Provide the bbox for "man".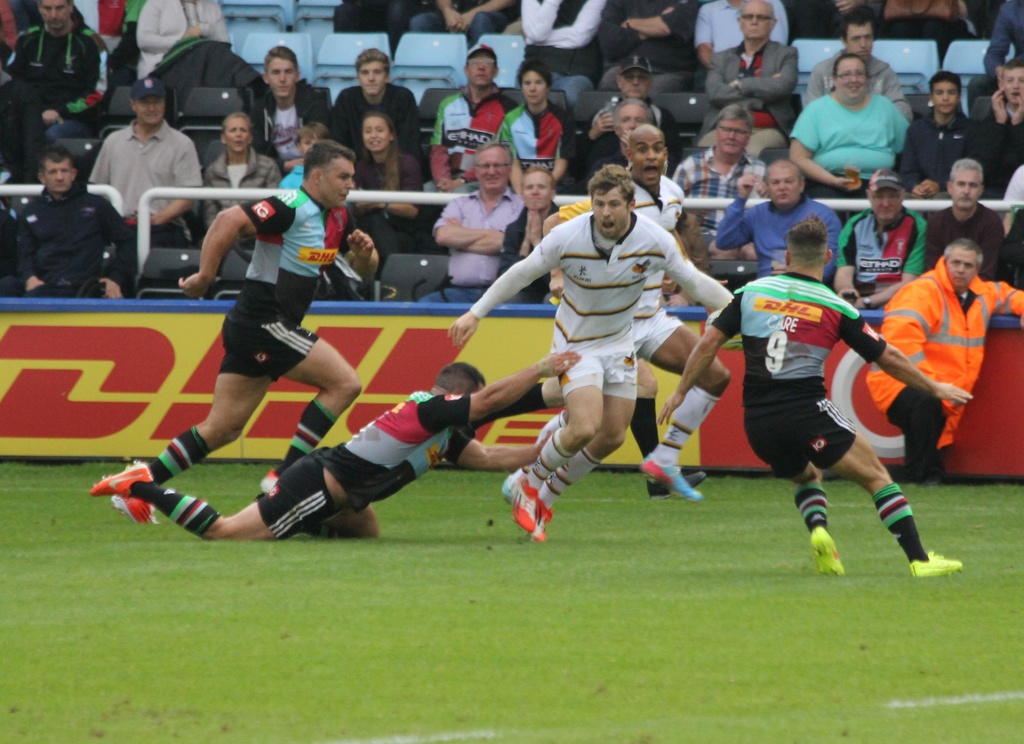
{"left": 563, "top": 95, "right": 661, "bottom": 190}.
